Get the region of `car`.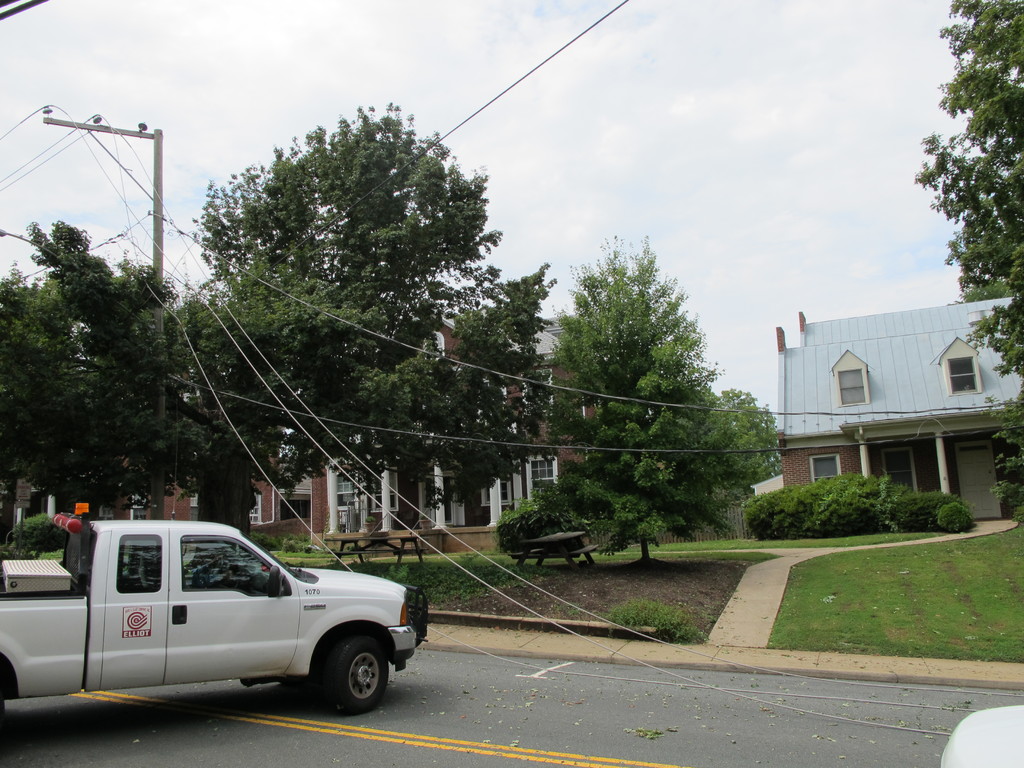
[left=940, top=702, right=1023, bottom=767].
